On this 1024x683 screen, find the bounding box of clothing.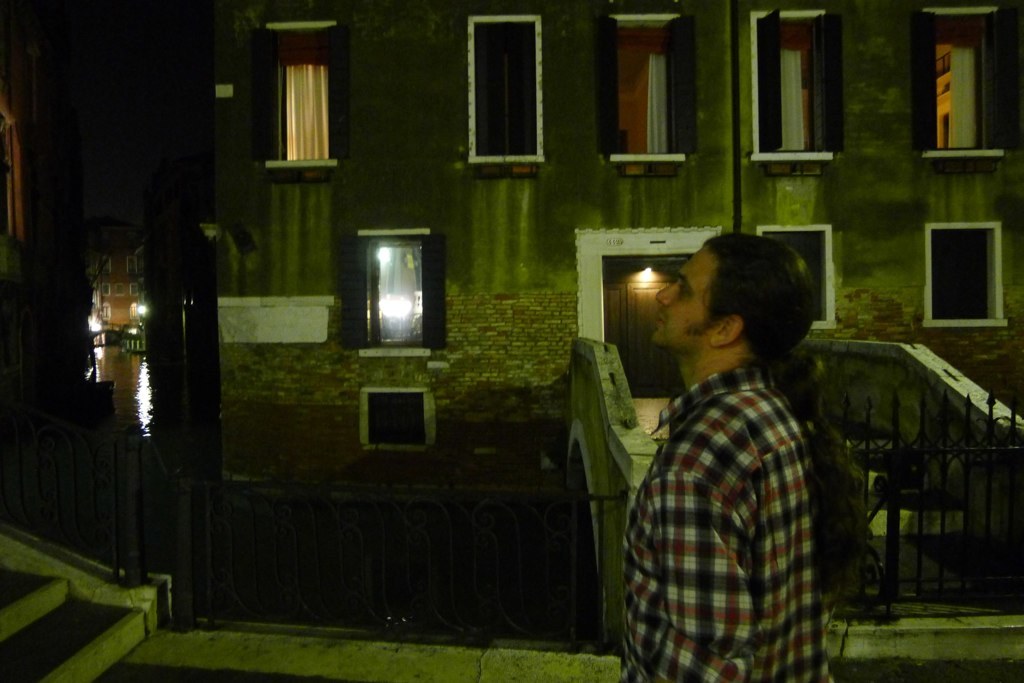
Bounding box: bbox=[616, 289, 843, 682].
